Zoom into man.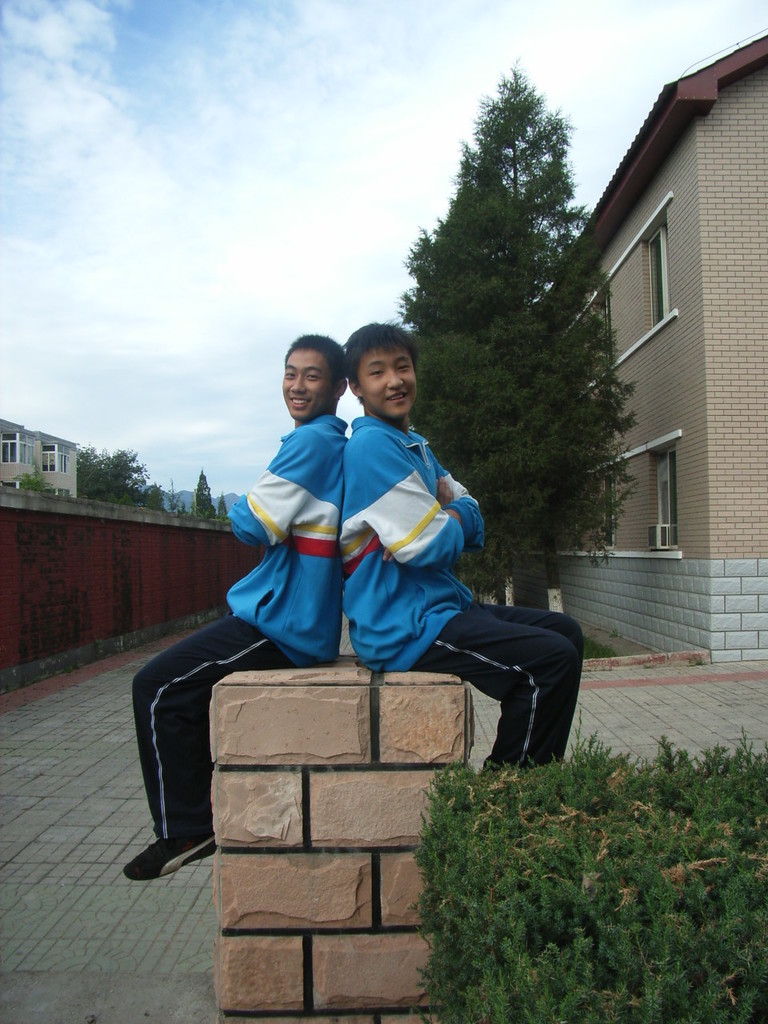
Zoom target: BBox(336, 312, 583, 777).
